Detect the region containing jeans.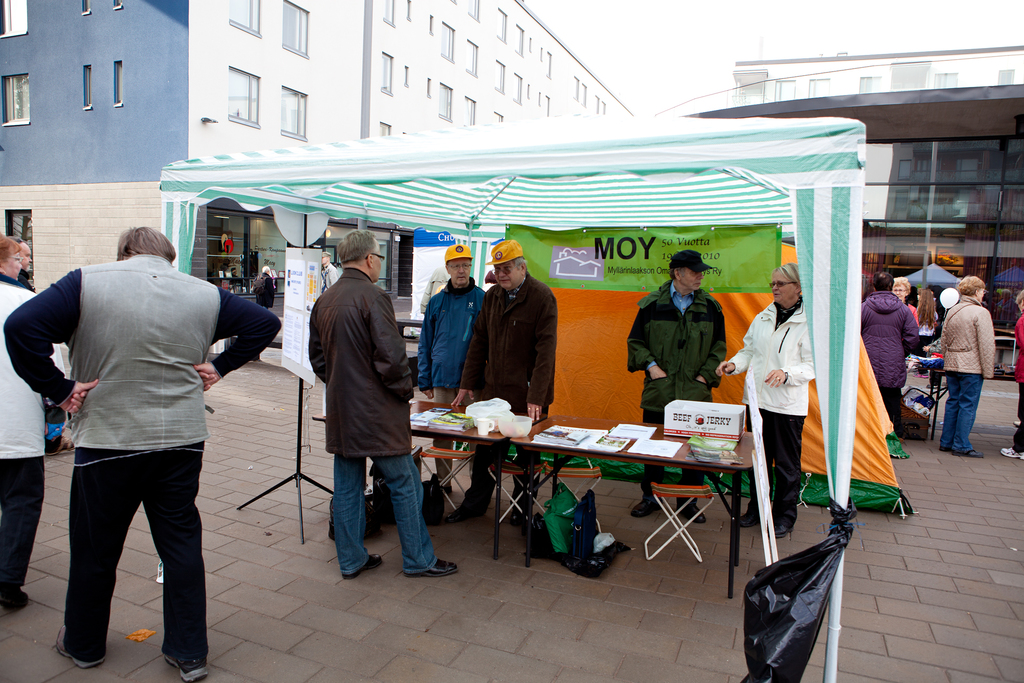
881:386:906:427.
